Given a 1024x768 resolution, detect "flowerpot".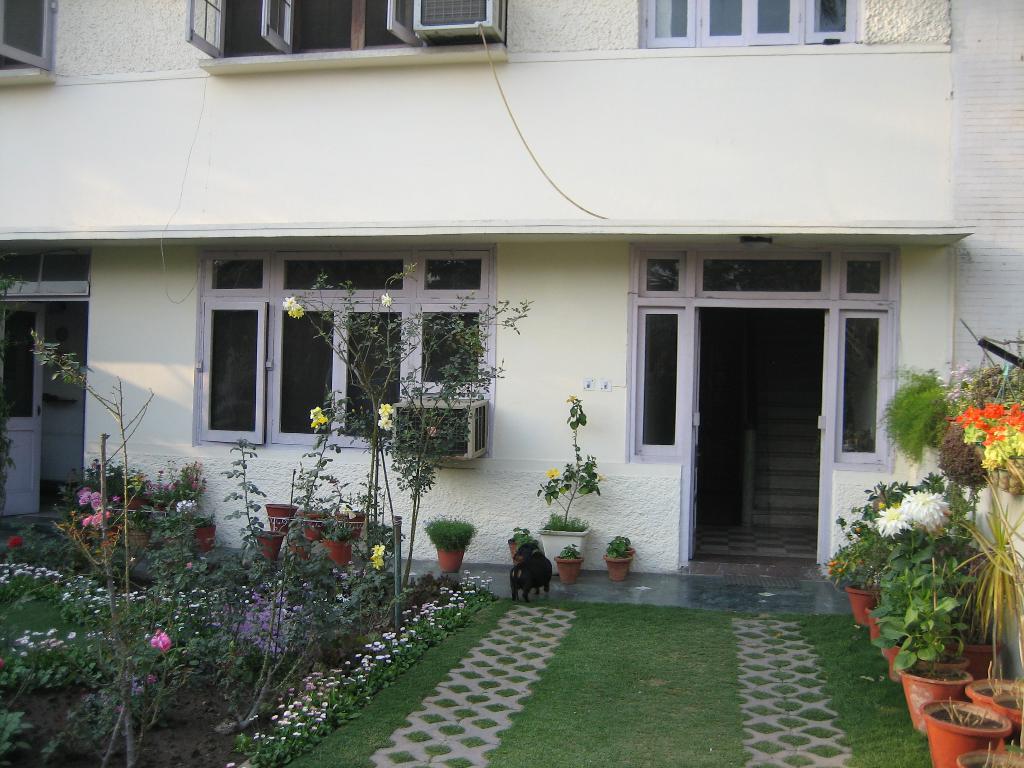
(551,559,586,584).
